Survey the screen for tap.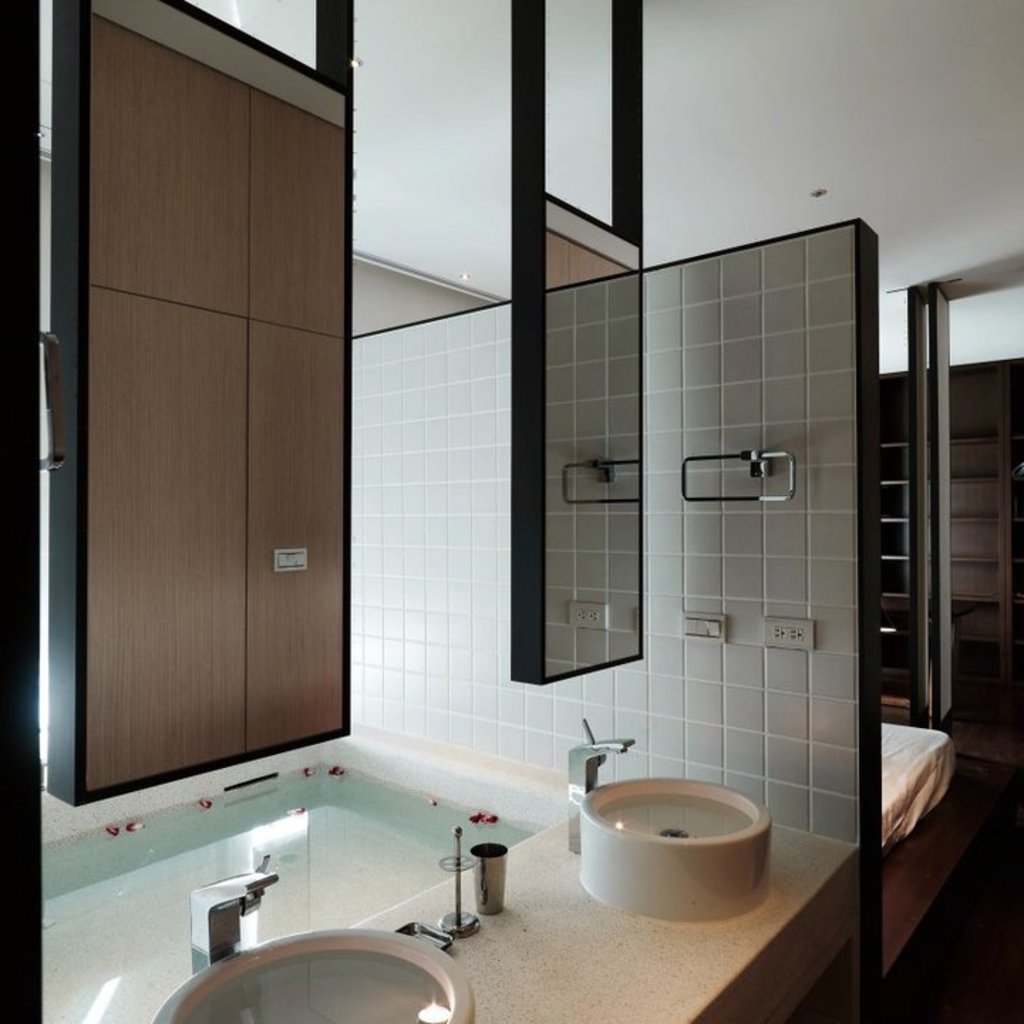
Survey found: box(189, 869, 280, 981).
